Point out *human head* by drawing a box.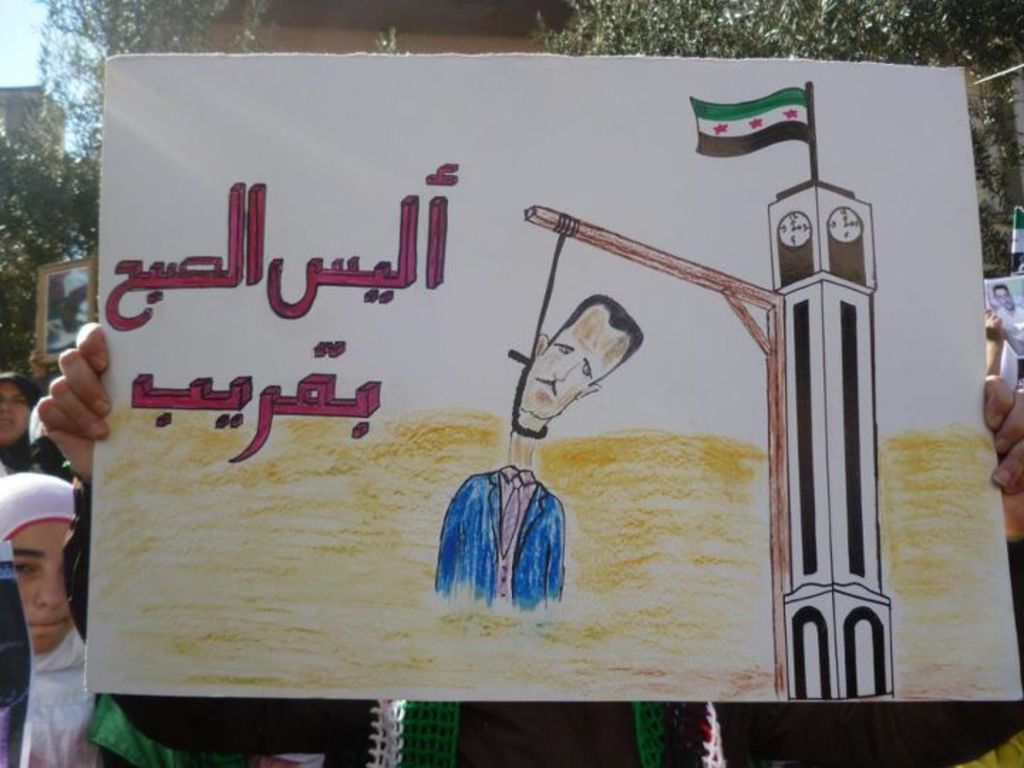
(x1=523, y1=283, x2=653, y2=427).
